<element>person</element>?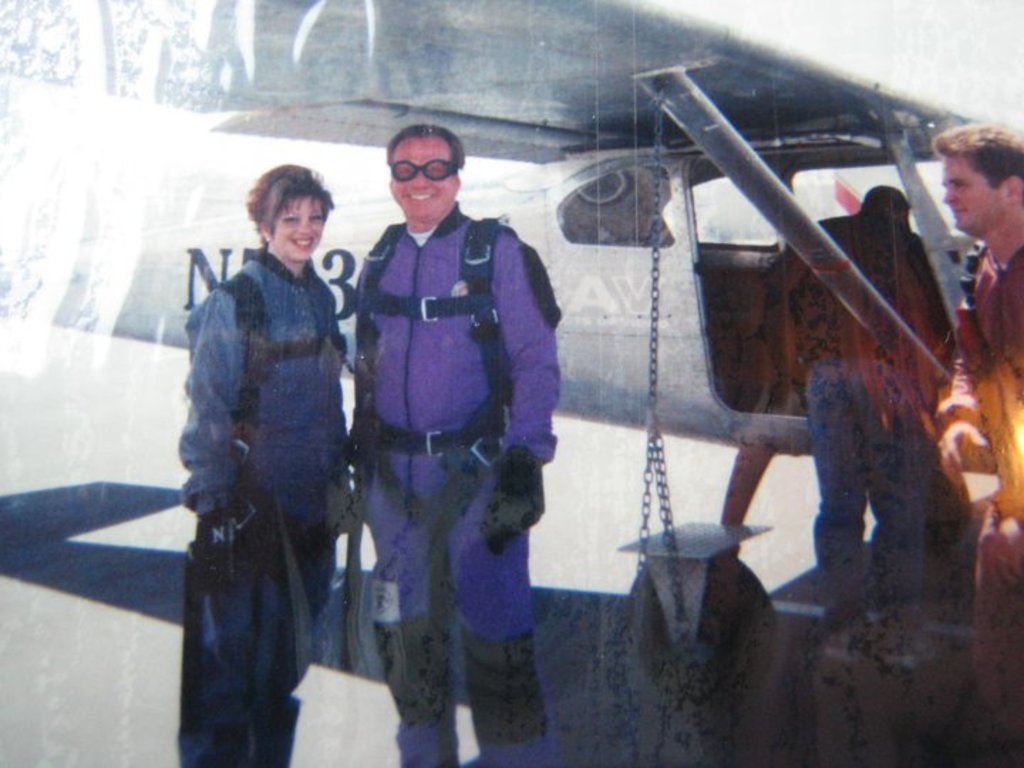
bbox=(327, 115, 553, 742)
